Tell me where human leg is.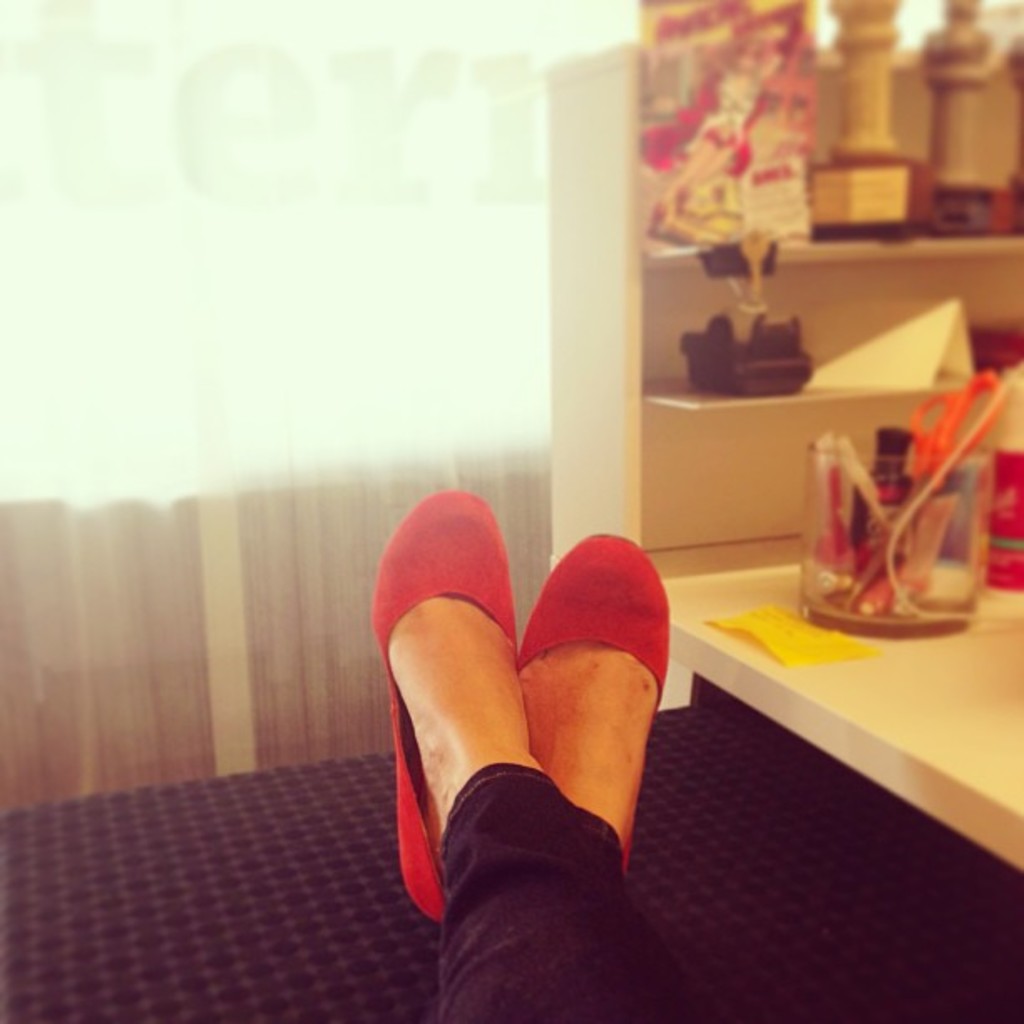
human leg is at 366, 492, 632, 1022.
